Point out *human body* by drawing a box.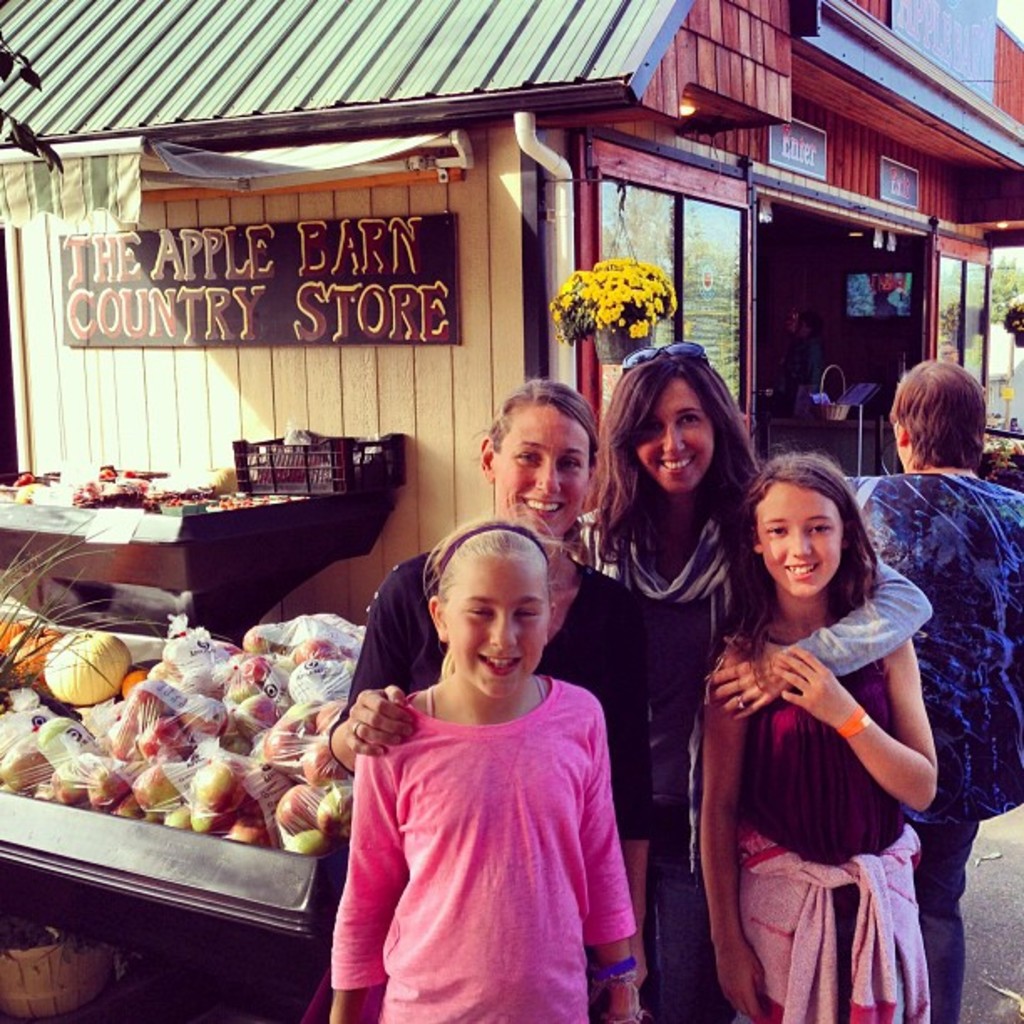
x1=566, y1=484, x2=939, y2=1019.
